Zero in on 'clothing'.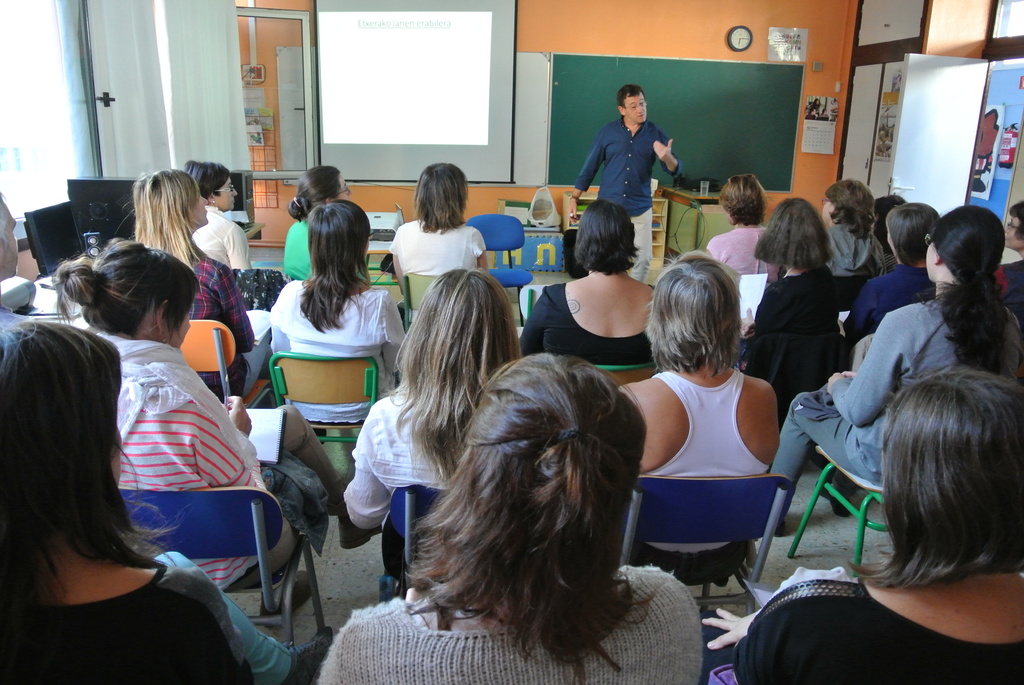
Zeroed in: (x1=519, y1=280, x2=657, y2=368).
